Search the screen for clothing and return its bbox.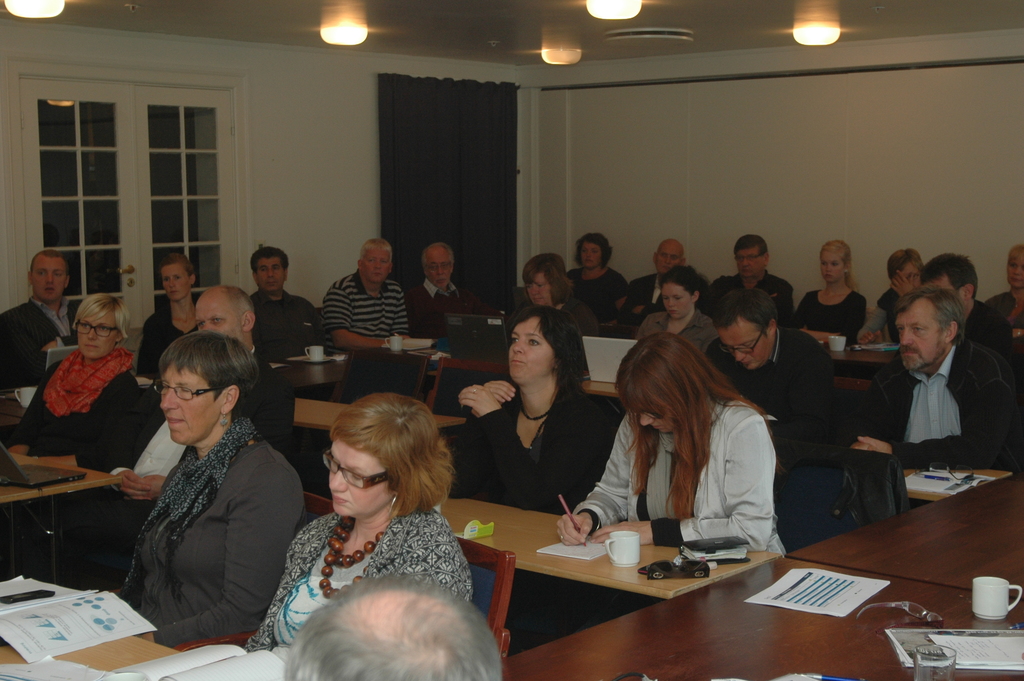
Found: [left=408, top=284, right=486, bottom=343].
